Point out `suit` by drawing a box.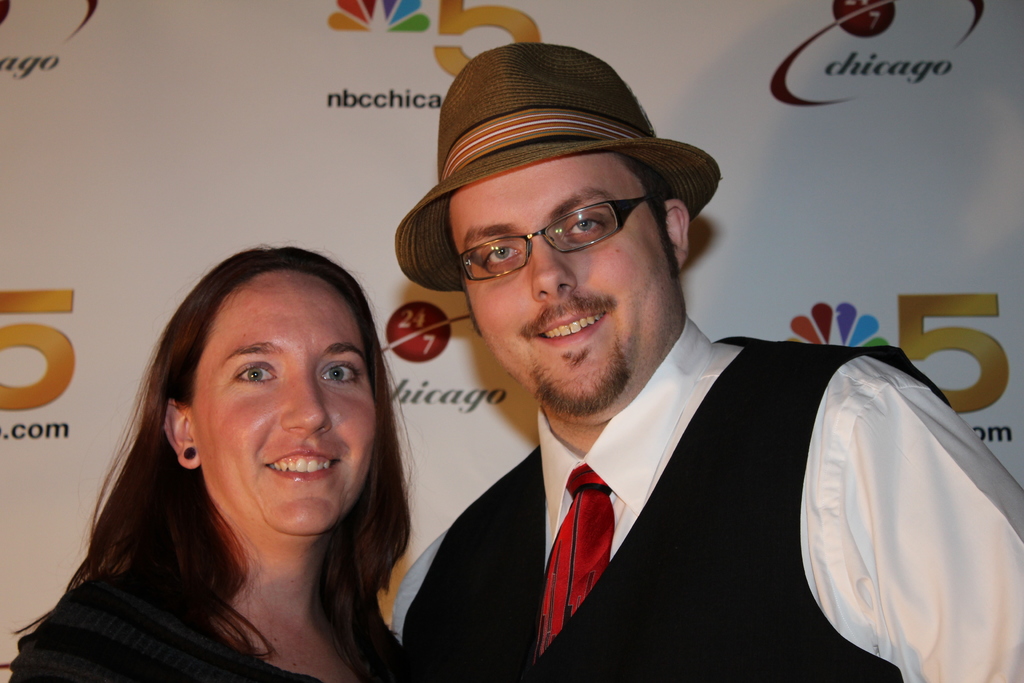
[left=391, top=292, right=931, bottom=673].
